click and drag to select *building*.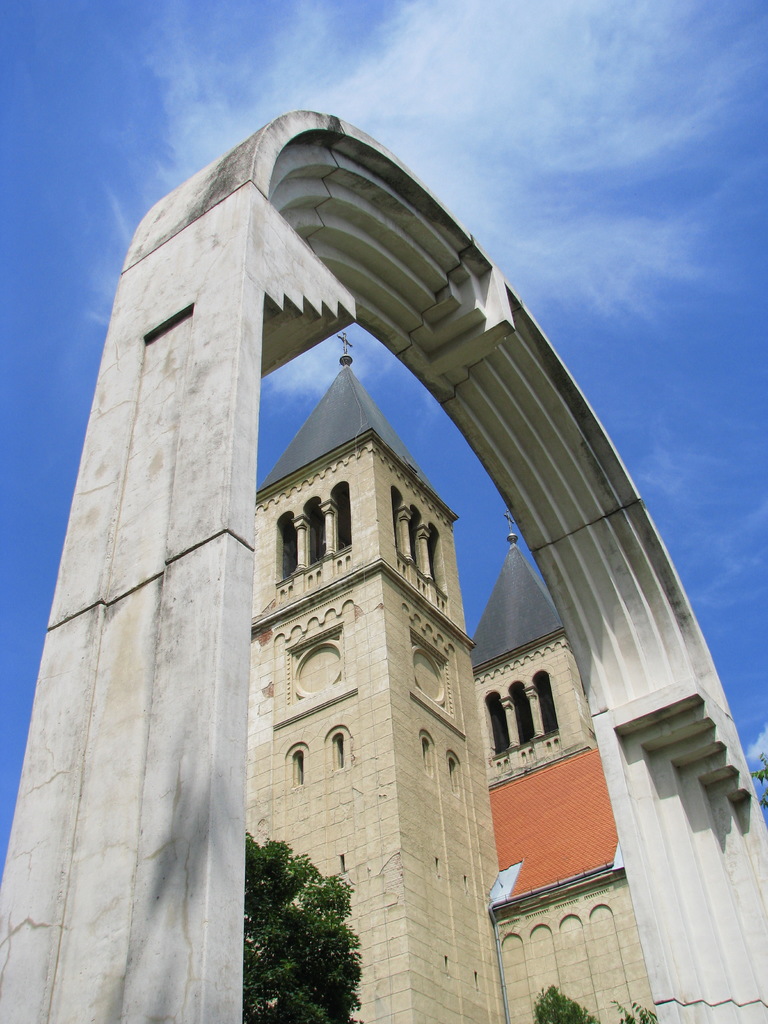
Selection: (left=243, top=332, right=659, bottom=1023).
